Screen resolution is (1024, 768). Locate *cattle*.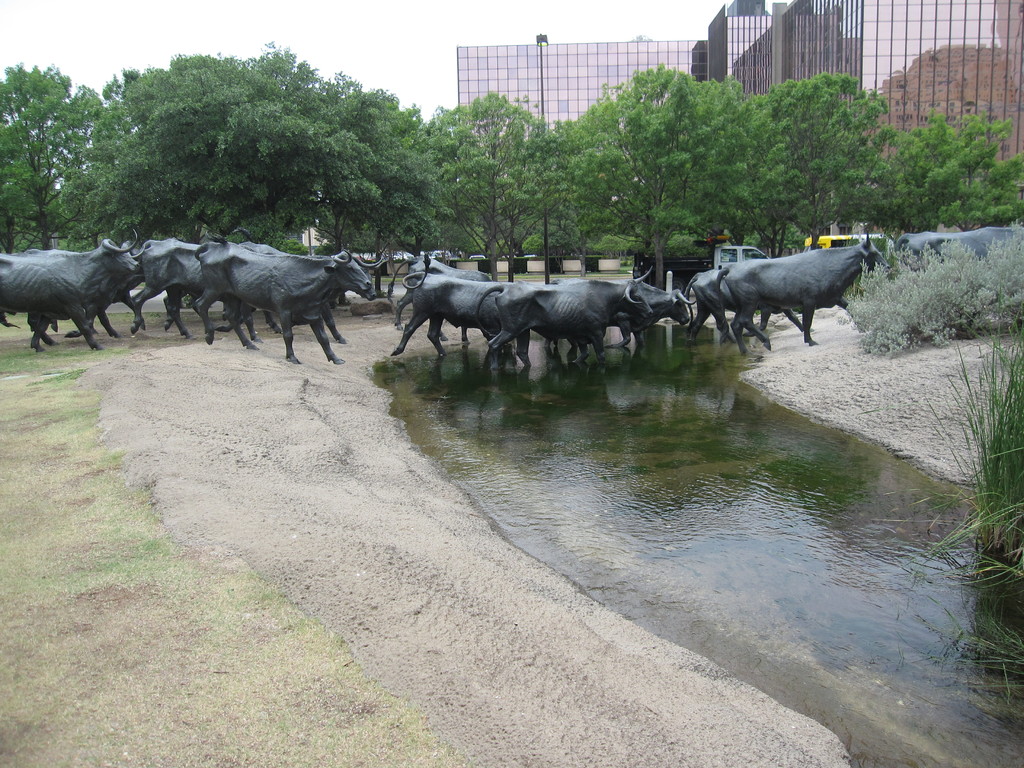
(x1=243, y1=254, x2=380, y2=343).
